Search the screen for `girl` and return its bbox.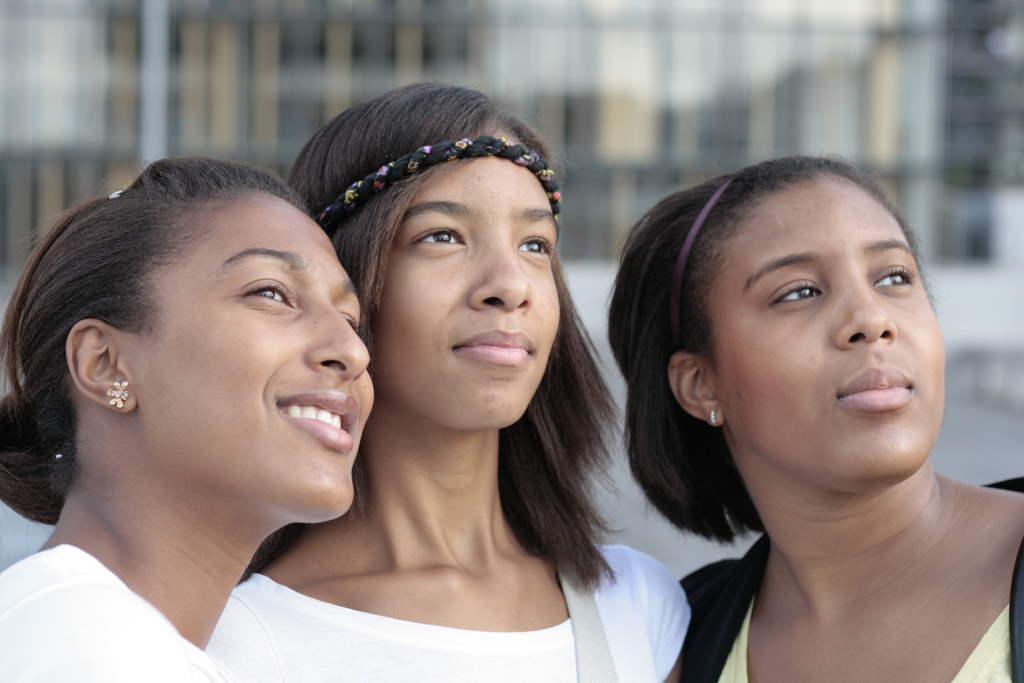
Found: <region>625, 162, 1022, 682</region>.
